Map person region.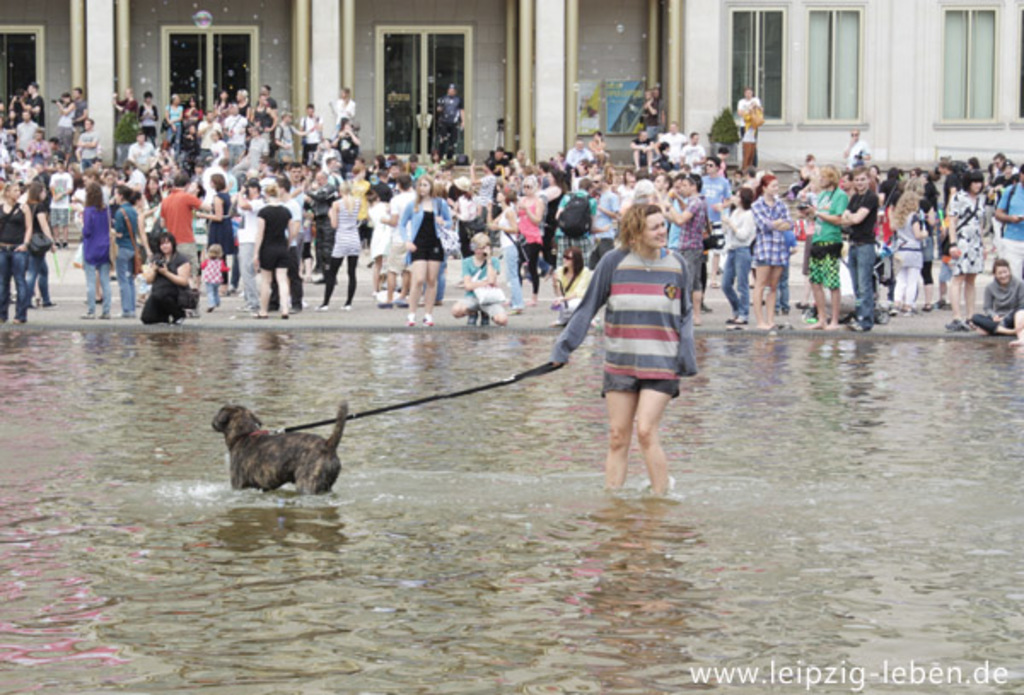
Mapped to Rect(925, 236, 954, 316).
